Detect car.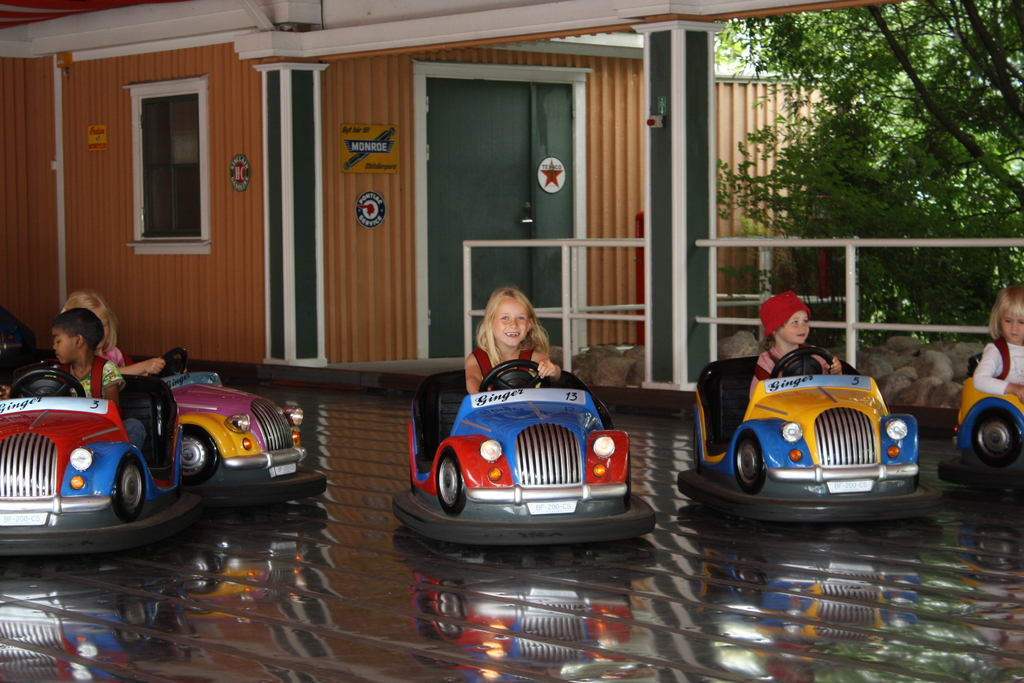
Detected at region(0, 362, 194, 559).
